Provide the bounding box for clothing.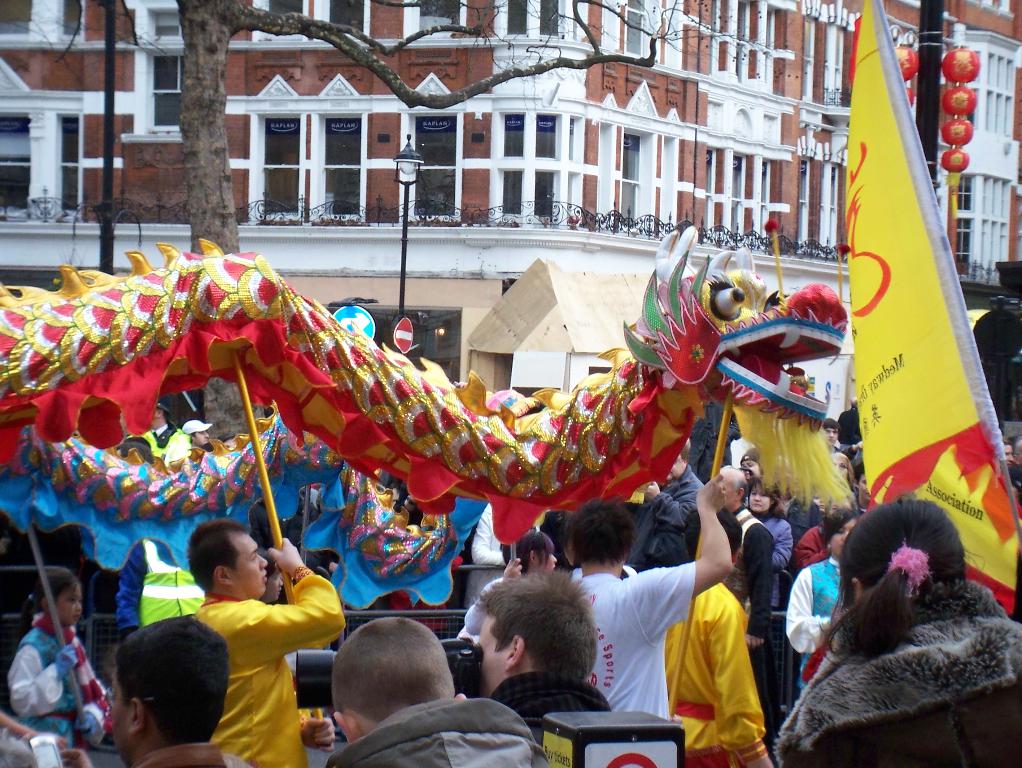
759 516 793 572.
